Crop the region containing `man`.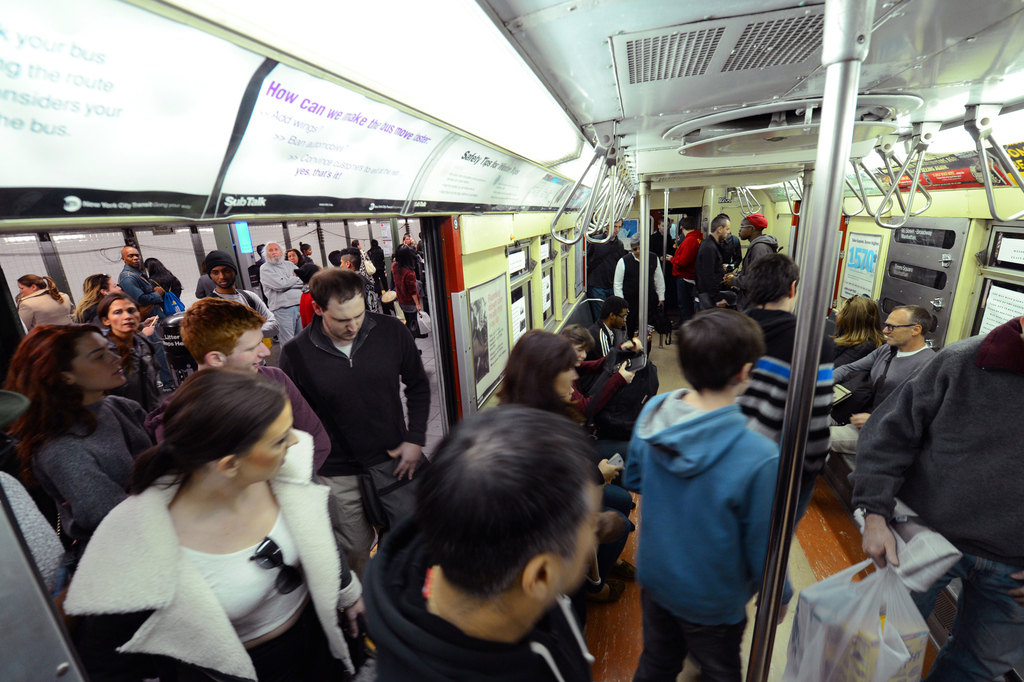
Crop region: x1=255, y1=238, x2=310, y2=335.
